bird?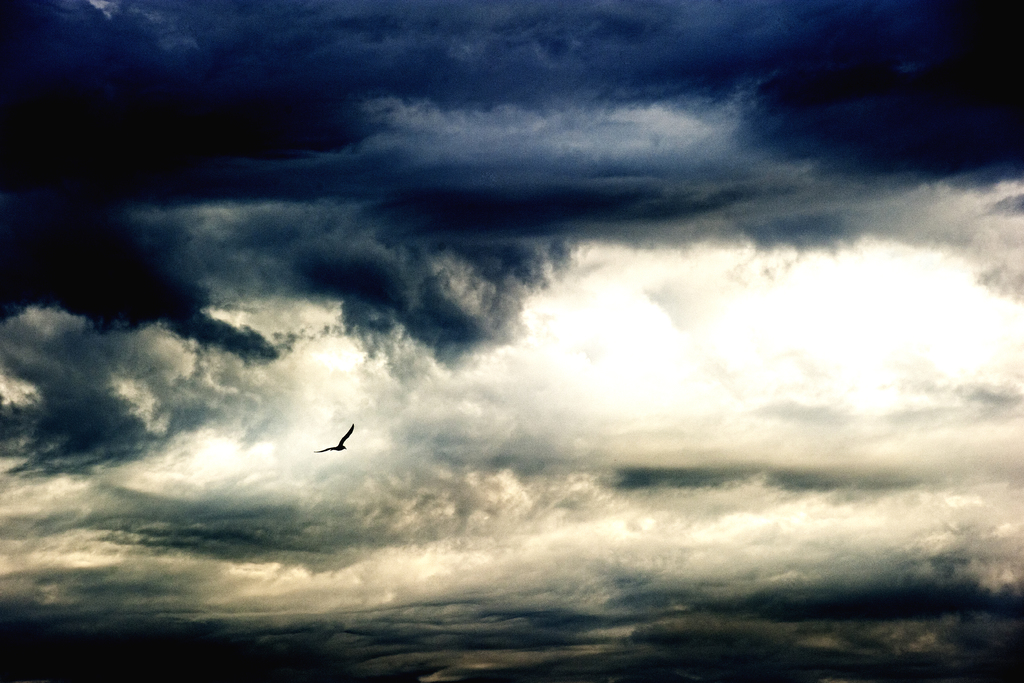
region(313, 422, 351, 452)
